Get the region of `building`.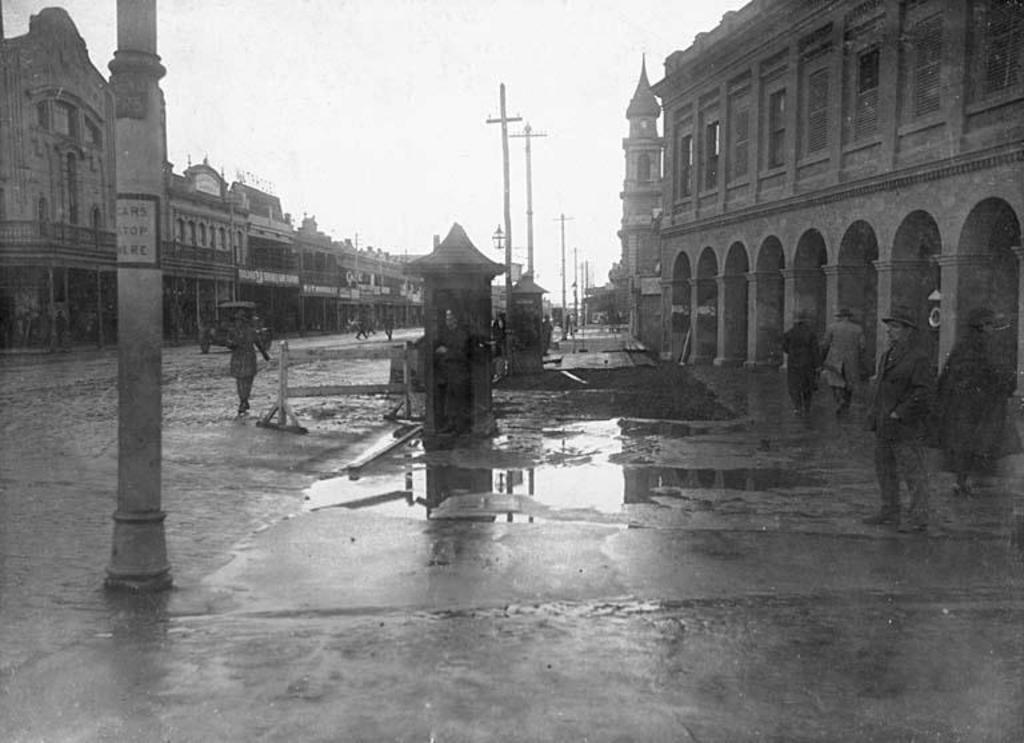
BBox(657, 0, 1023, 379).
